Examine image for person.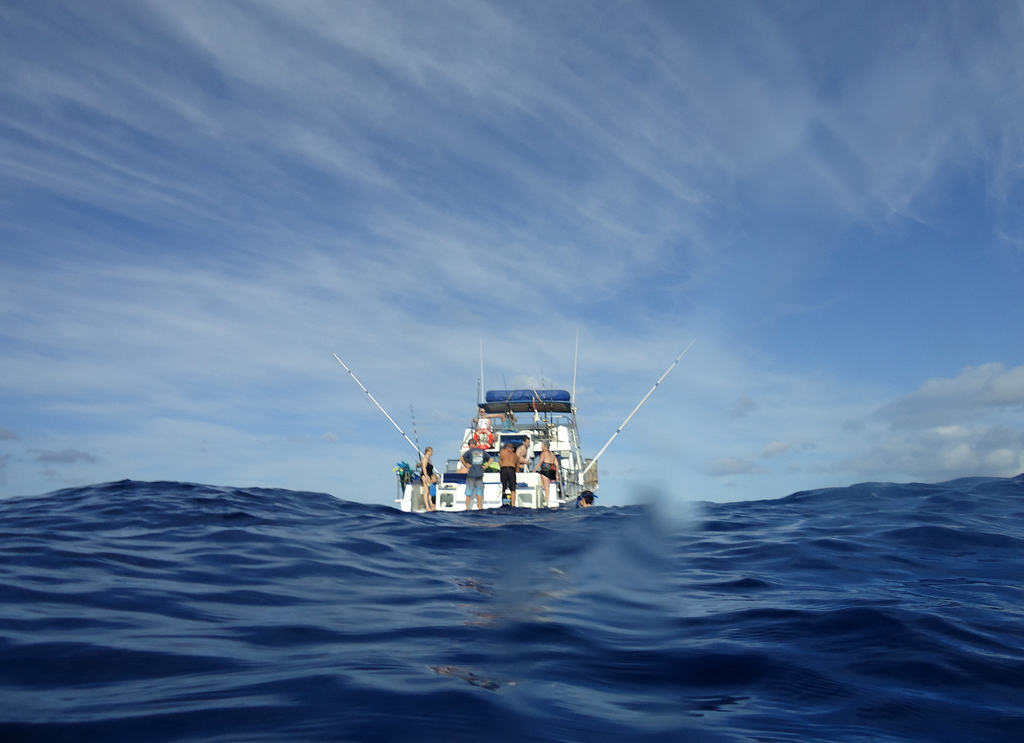
Examination result: (x1=458, y1=437, x2=493, y2=513).
